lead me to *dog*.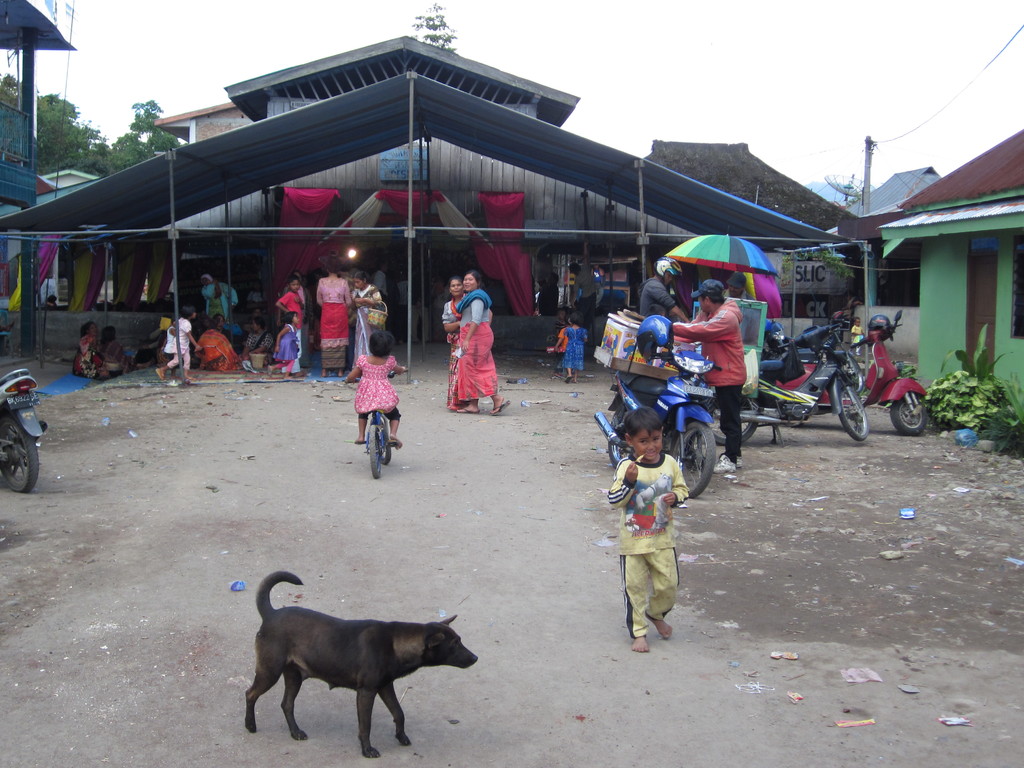
Lead to (244, 570, 479, 760).
